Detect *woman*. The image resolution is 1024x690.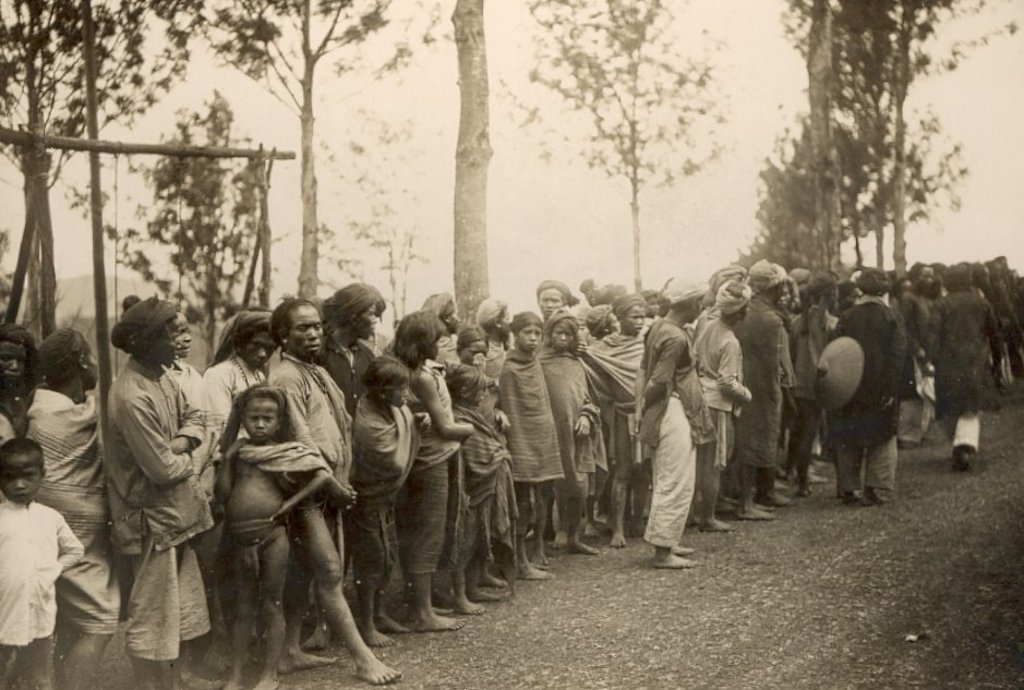
box(303, 268, 386, 642).
